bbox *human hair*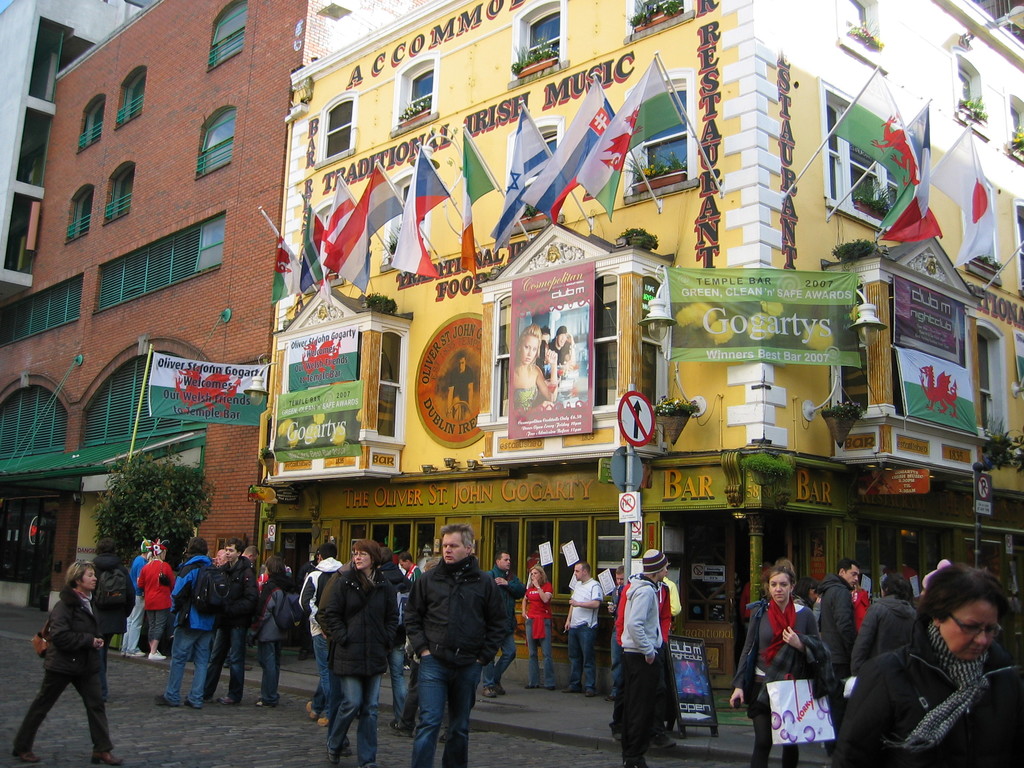
(x1=452, y1=349, x2=469, y2=361)
